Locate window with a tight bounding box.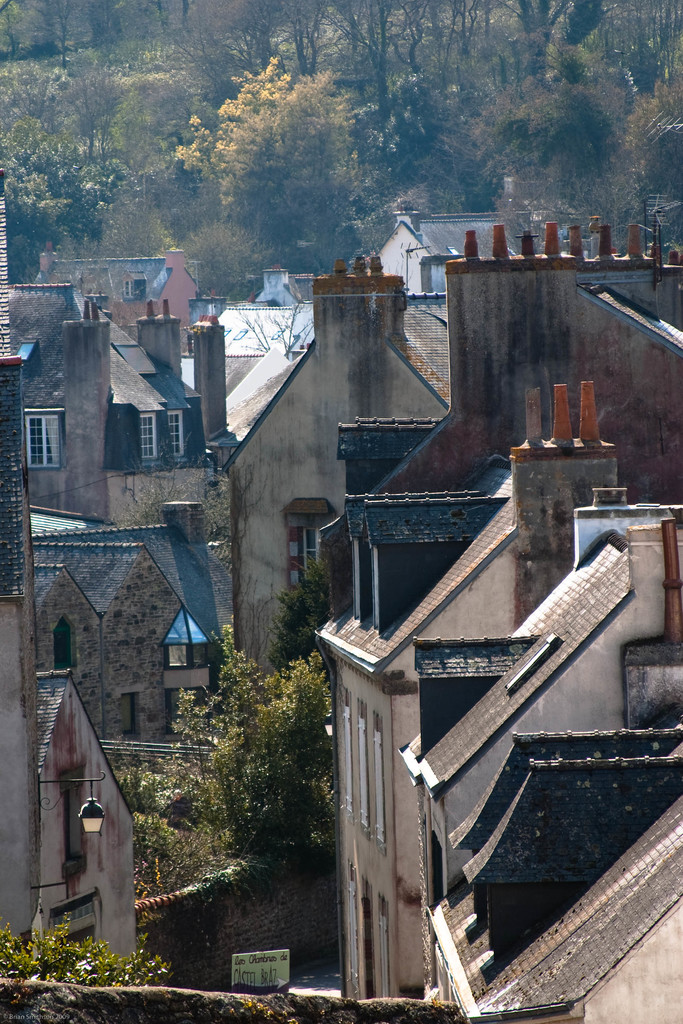
rect(19, 418, 65, 466).
